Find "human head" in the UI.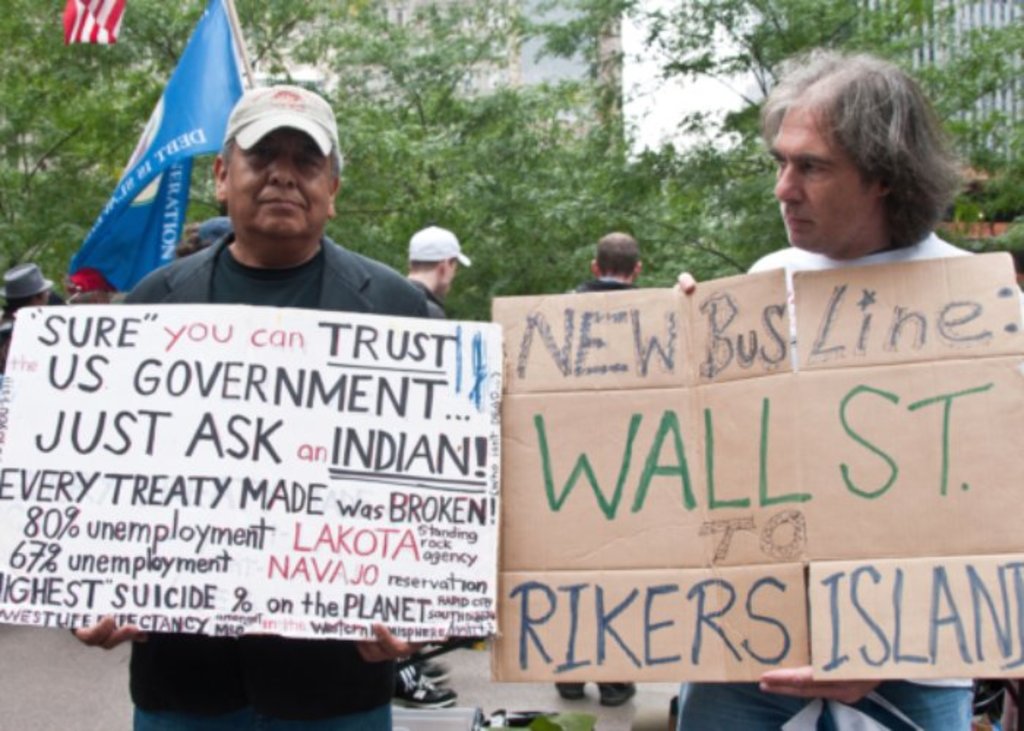
UI element at box(67, 266, 117, 295).
